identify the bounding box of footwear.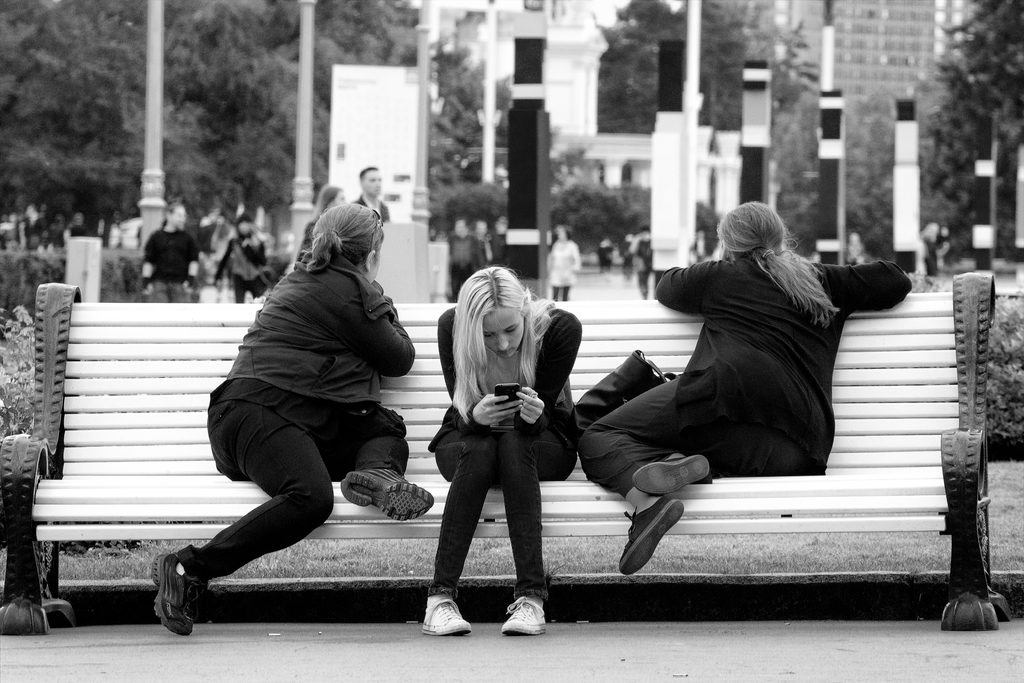
[x1=623, y1=494, x2=667, y2=580].
